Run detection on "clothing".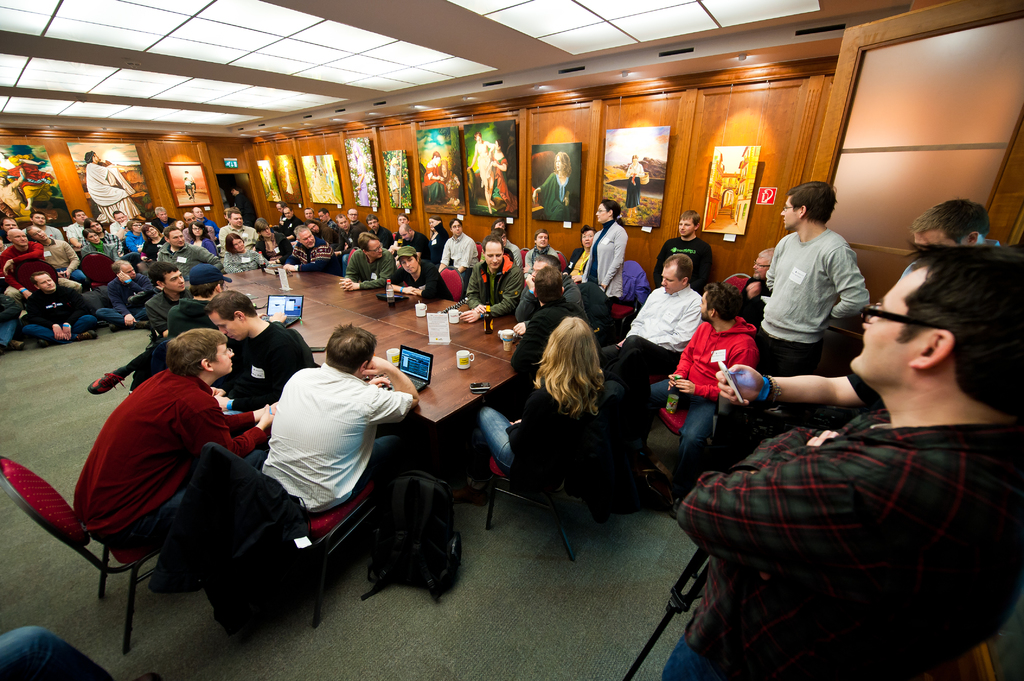
Result: {"left": 0, "top": 227, "right": 8, "bottom": 244}.
